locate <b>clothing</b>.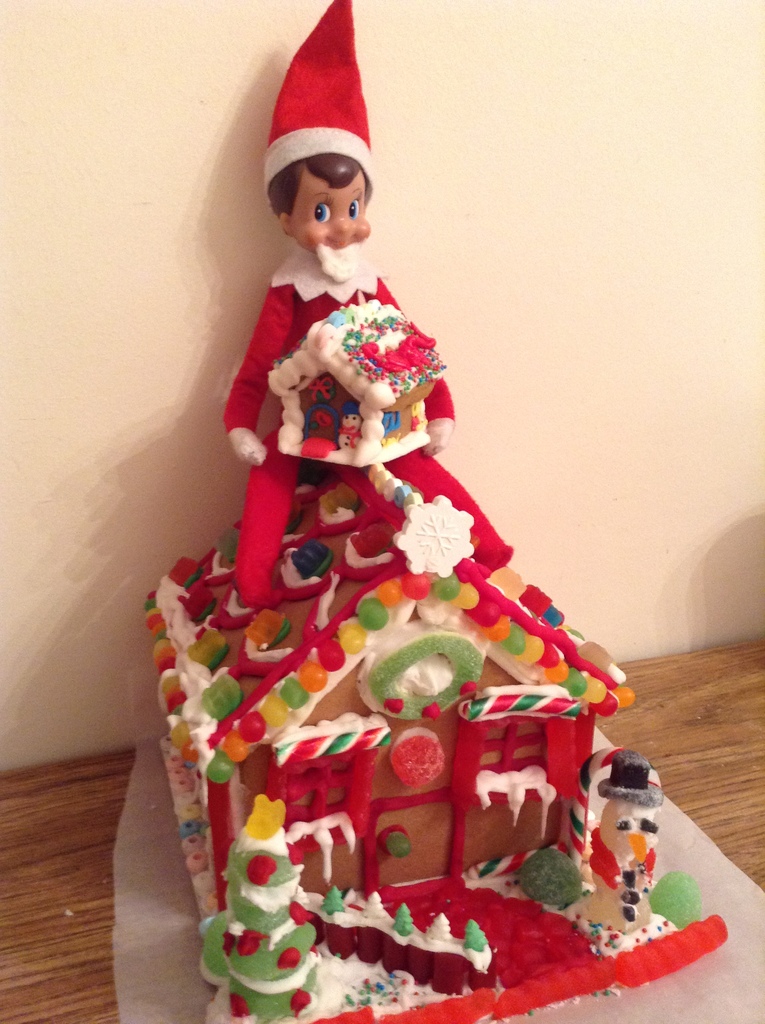
Bounding box: (222,244,511,608).
